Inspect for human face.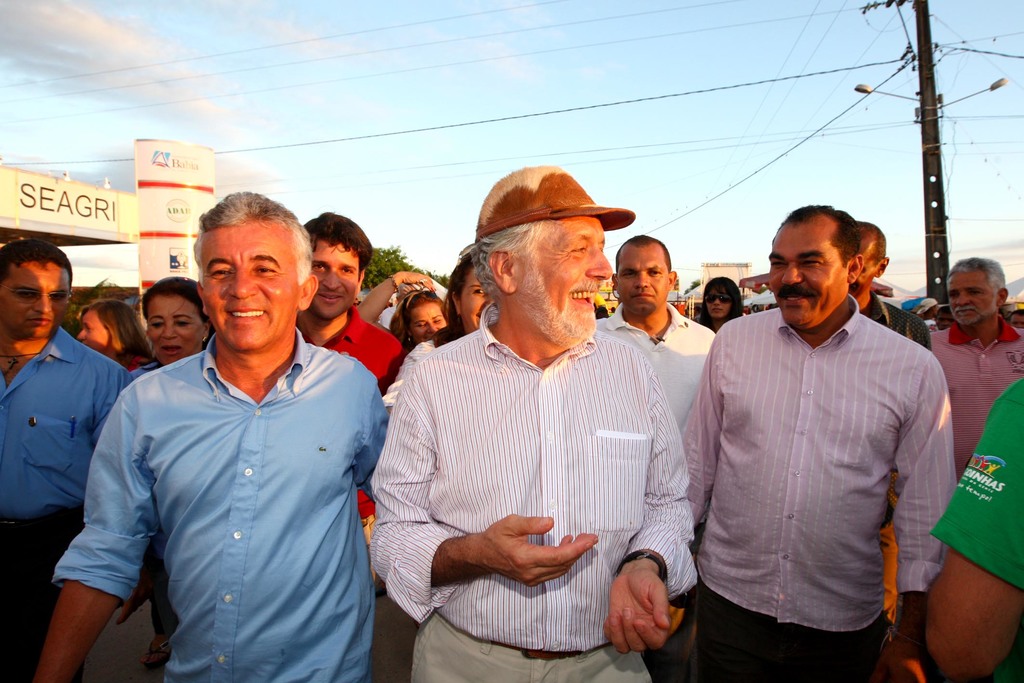
Inspection: [771,225,844,325].
